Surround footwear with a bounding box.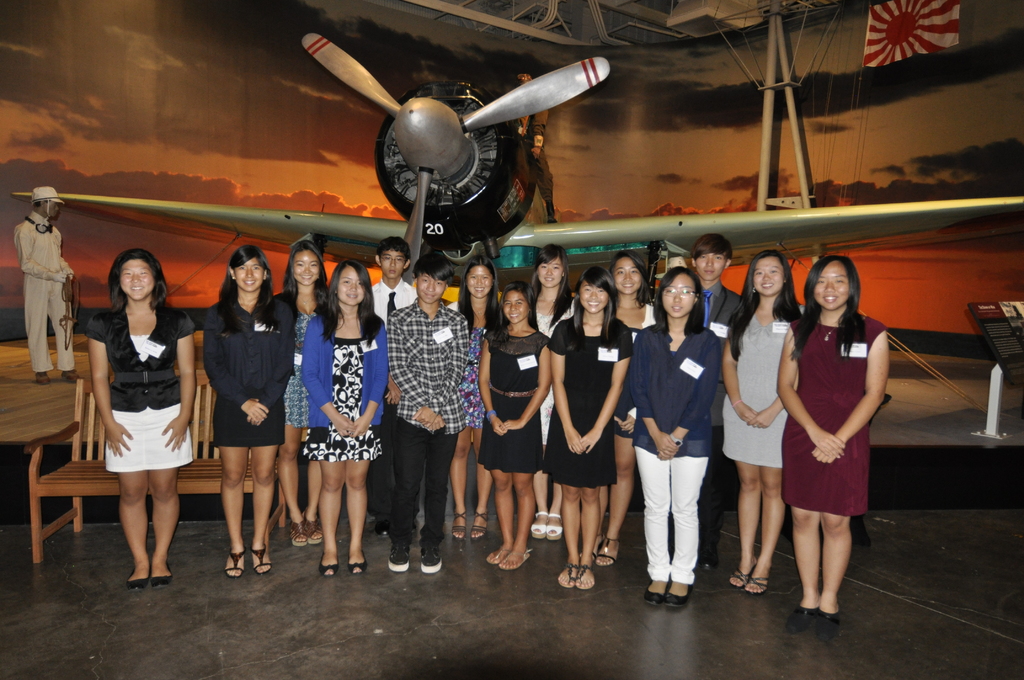
x1=385, y1=538, x2=410, y2=574.
